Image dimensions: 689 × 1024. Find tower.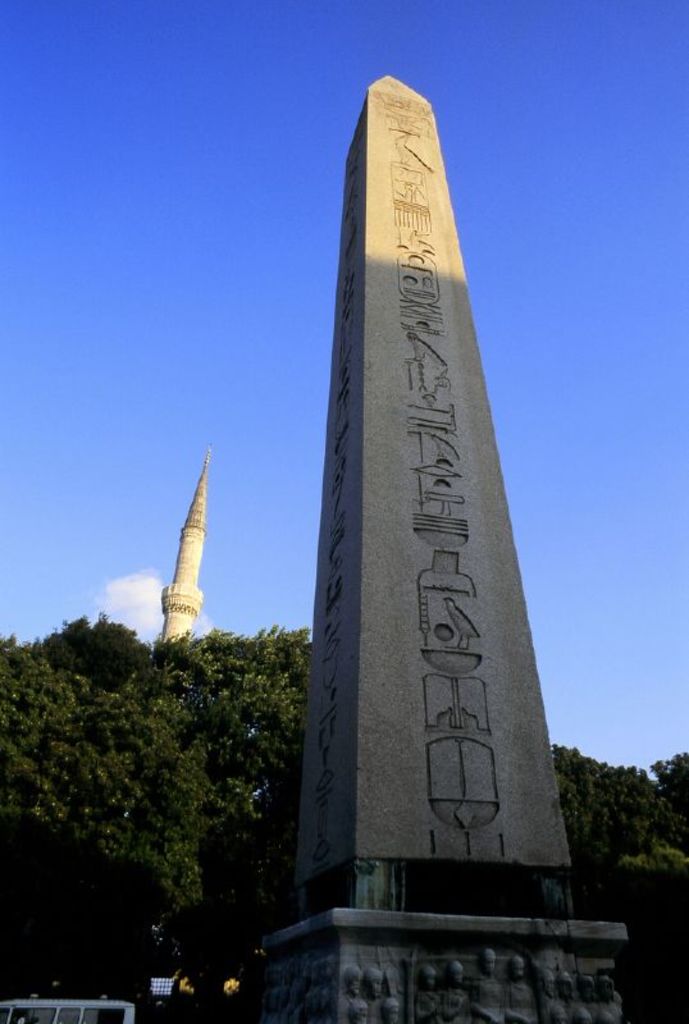
region(154, 472, 211, 648).
